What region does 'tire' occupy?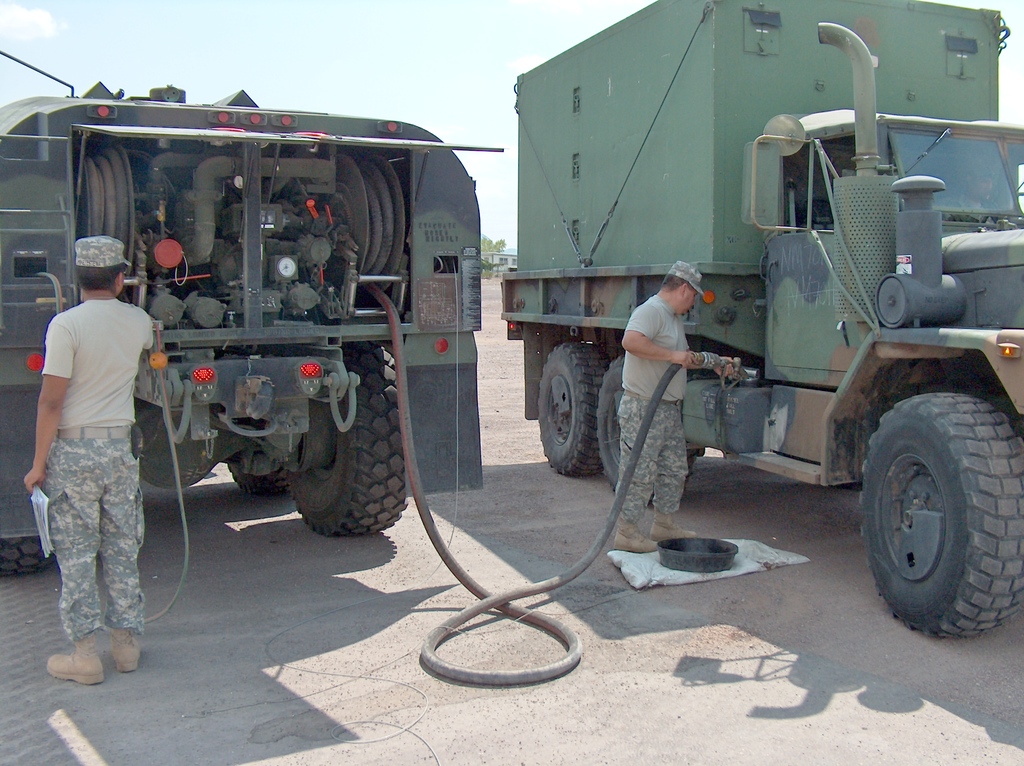
(left=600, top=354, right=708, bottom=498).
